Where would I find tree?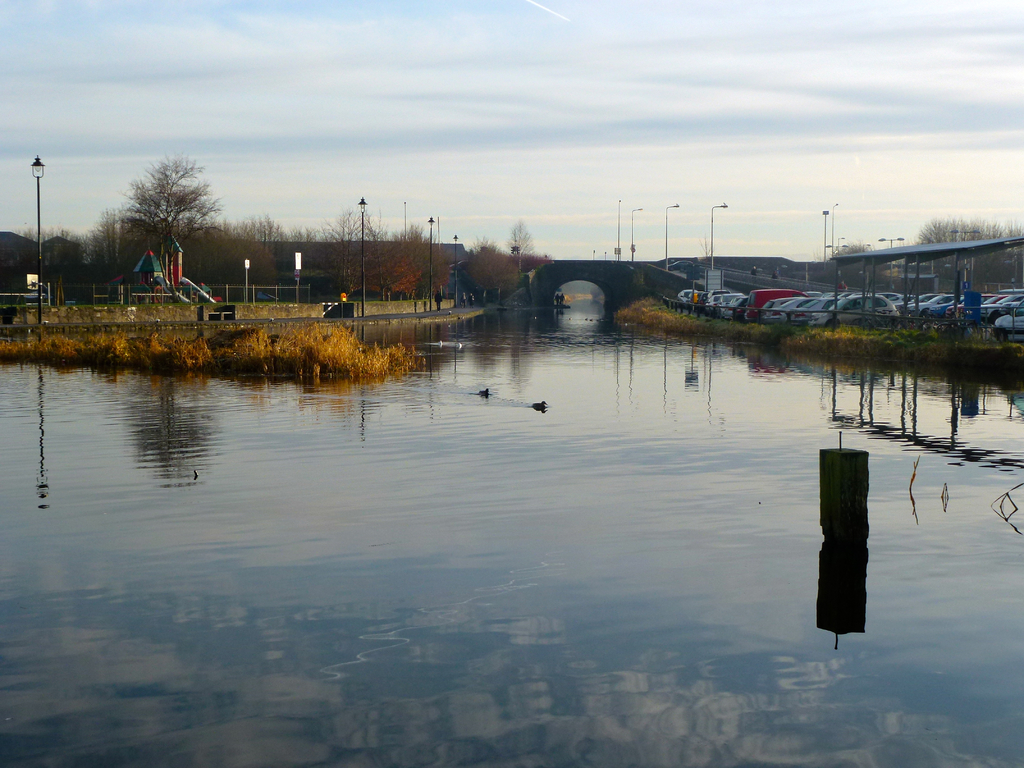
At Rect(465, 241, 520, 301).
